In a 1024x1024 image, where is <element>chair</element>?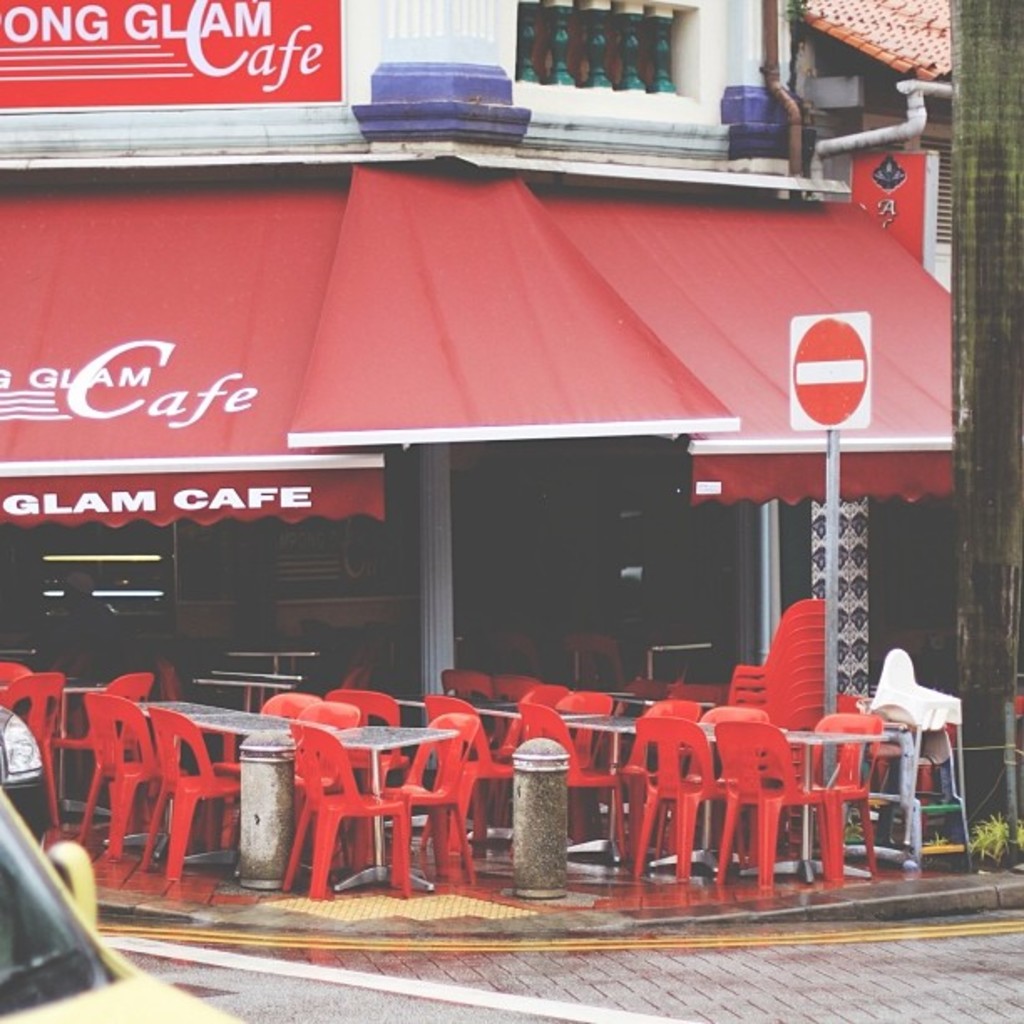
BBox(775, 708, 885, 878).
